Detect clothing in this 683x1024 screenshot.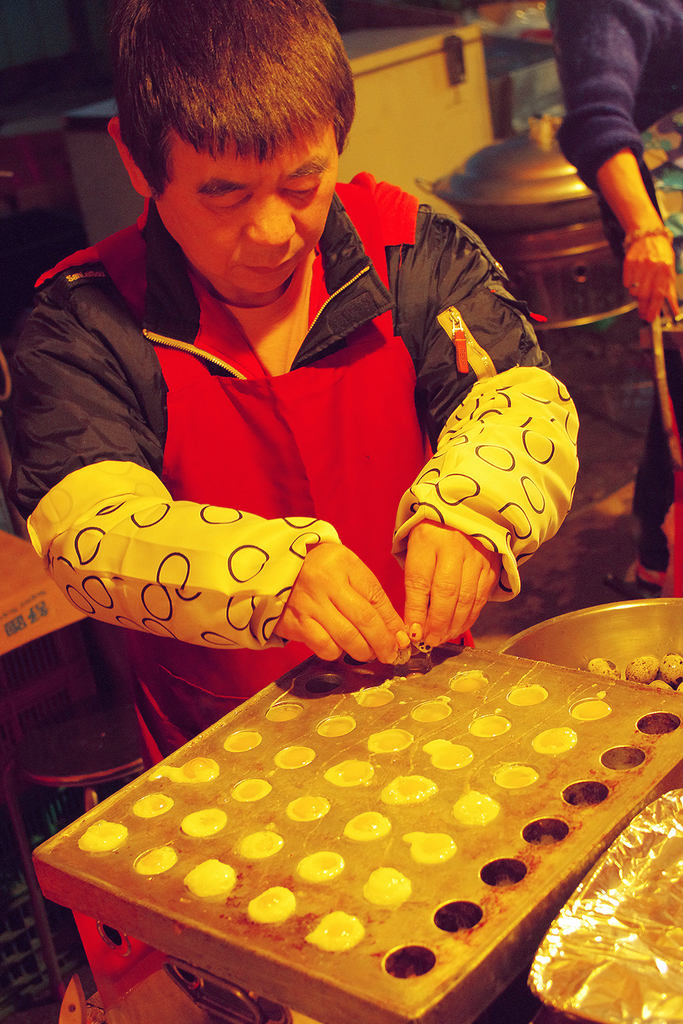
Detection: box=[27, 118, 574, 753].
